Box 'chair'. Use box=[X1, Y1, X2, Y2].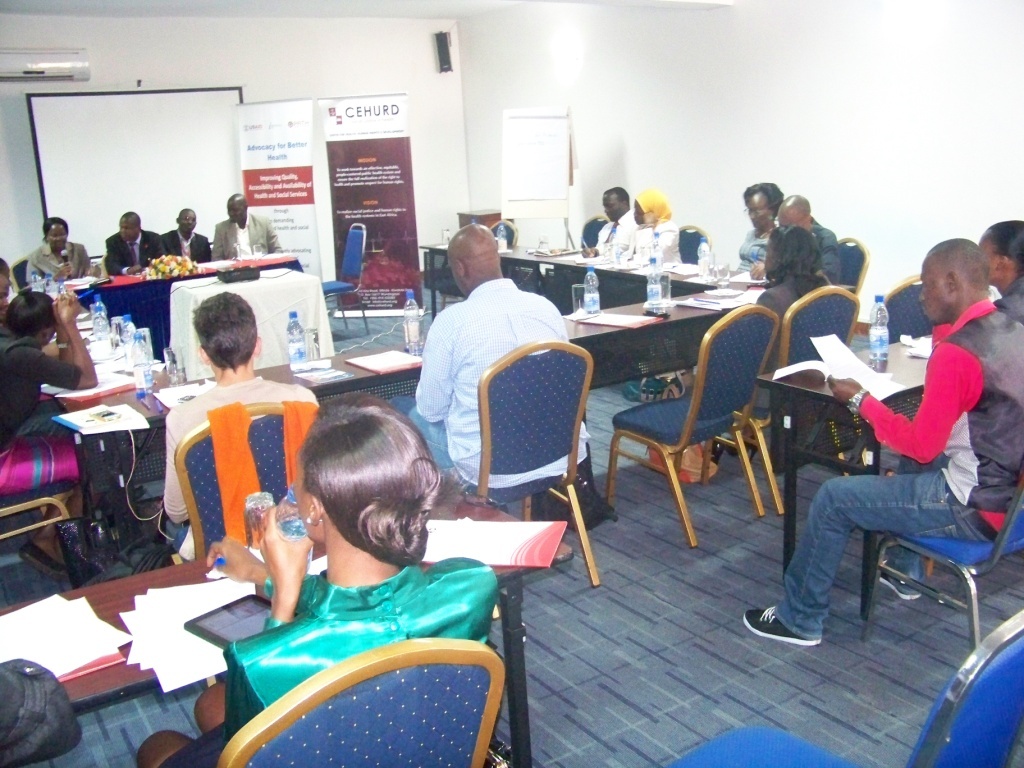
box=[676, 221, 716, 262].
